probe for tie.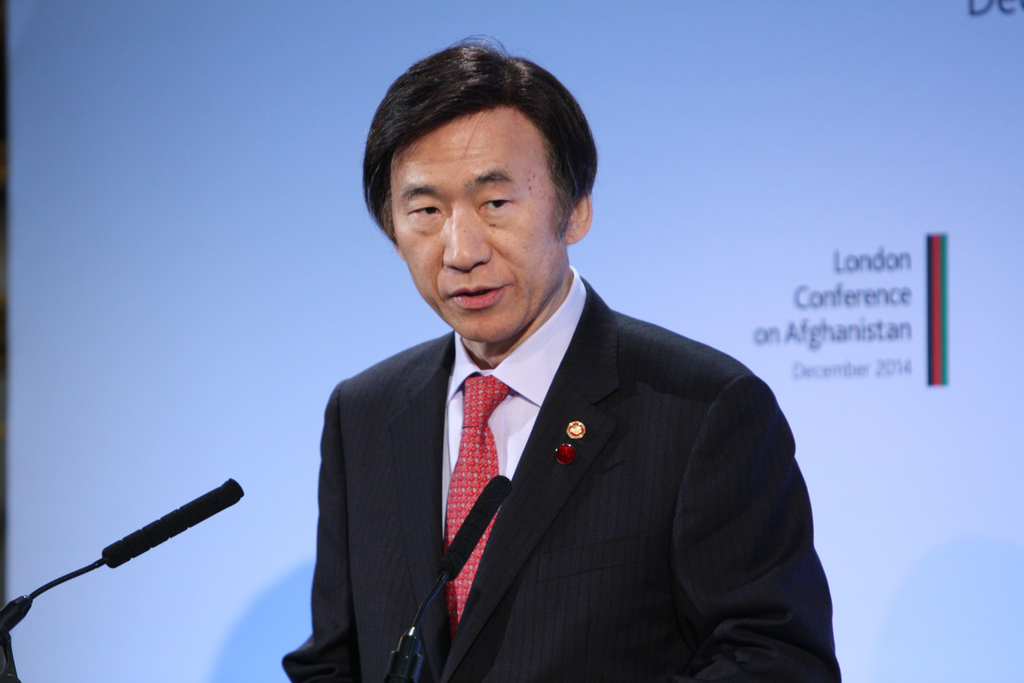
Probe result: (left=444, top=374, right=508, bottom=629).
